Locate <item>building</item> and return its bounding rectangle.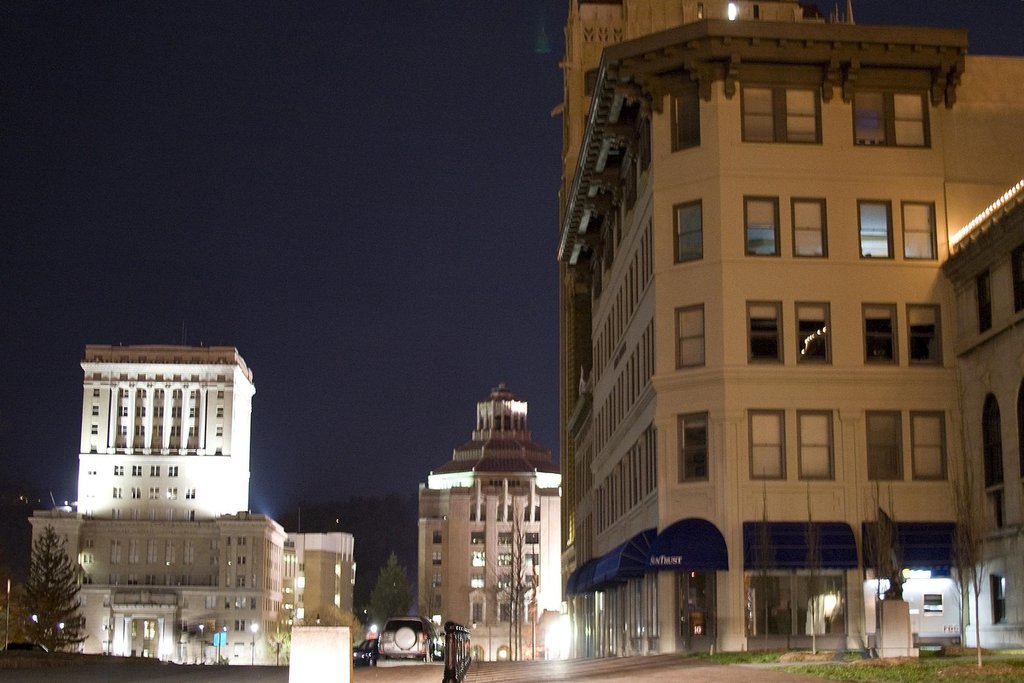
<region>417, 383, 570, 661</region>.
